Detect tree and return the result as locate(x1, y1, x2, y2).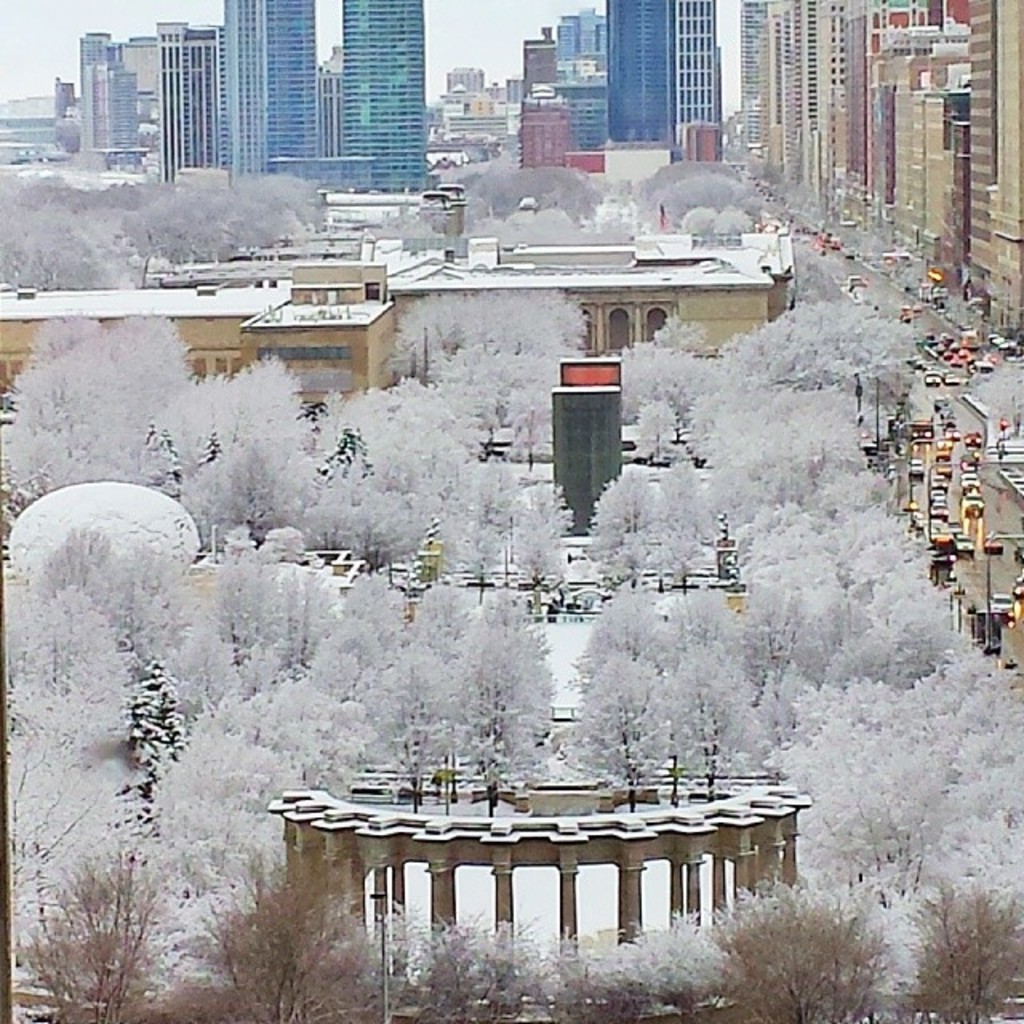
locate(0, 155, 325, 291).
